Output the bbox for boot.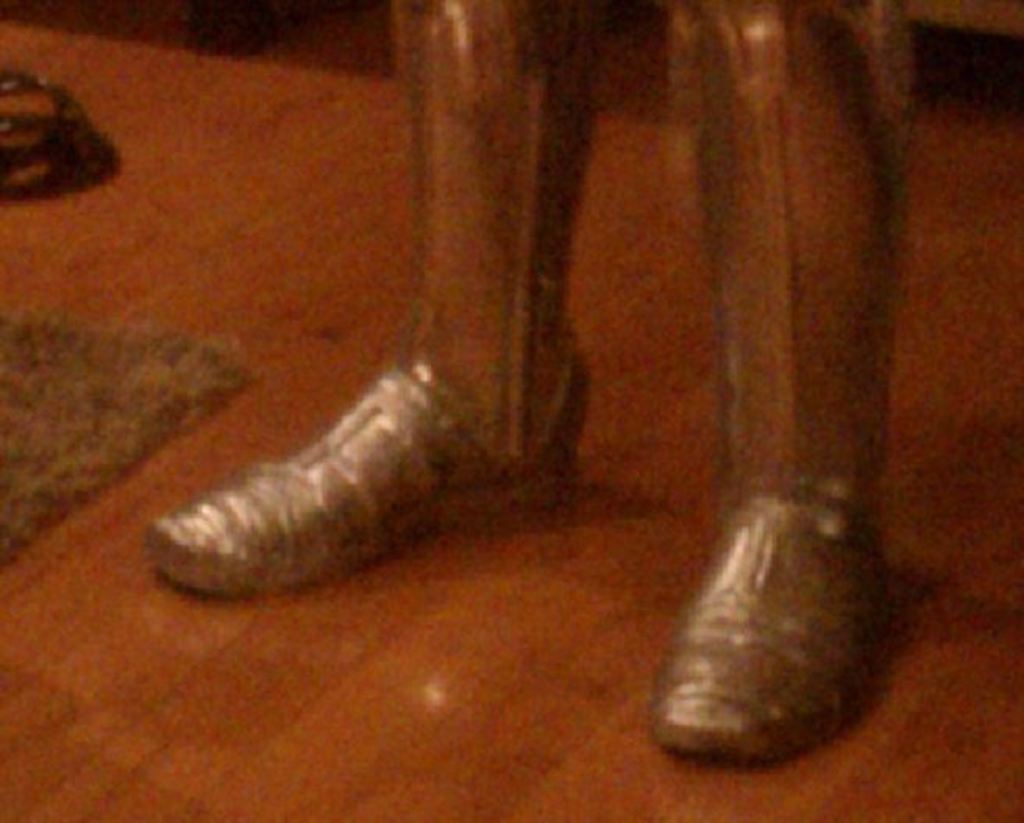
648/0/912/751.
